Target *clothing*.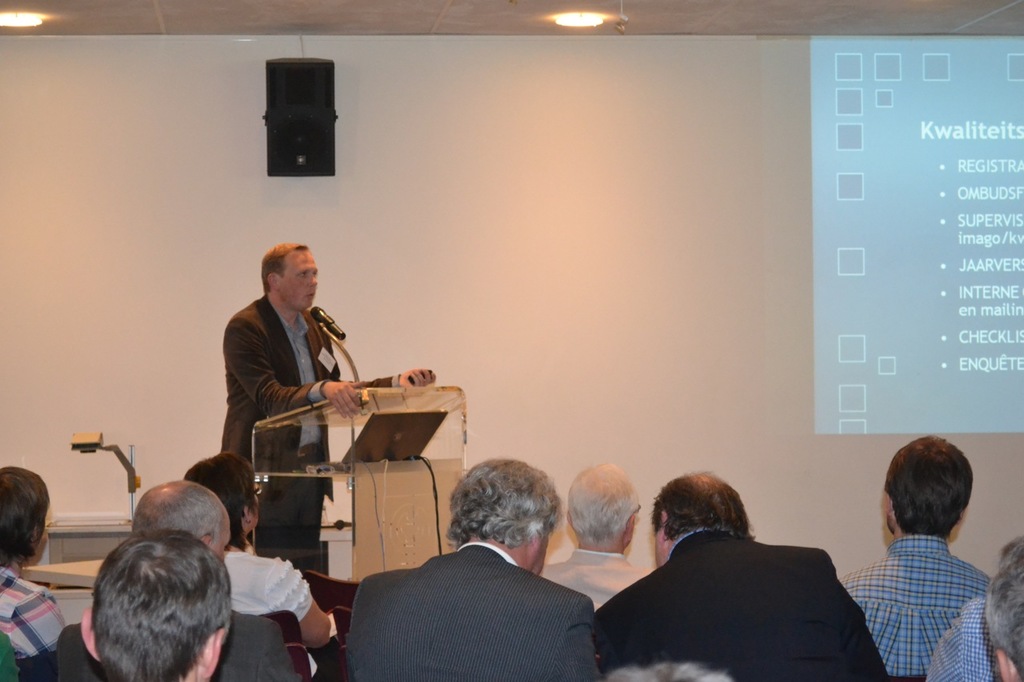
Target region: locate(834, 534, 983, 681).
